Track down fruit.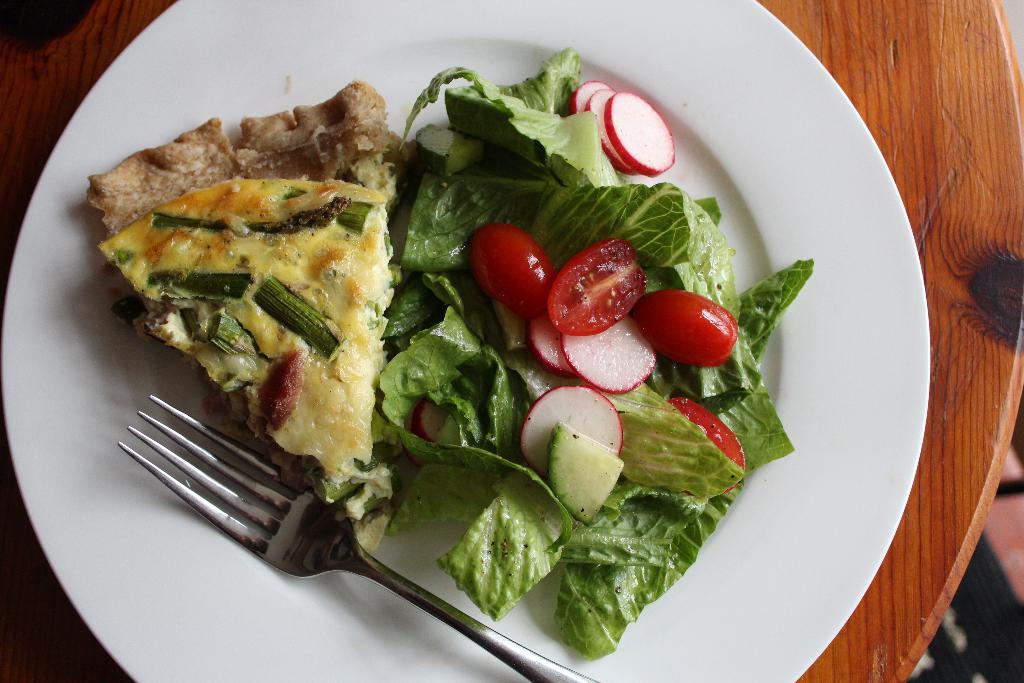
Tracked to bbox=[467, 223, 554, 325].
